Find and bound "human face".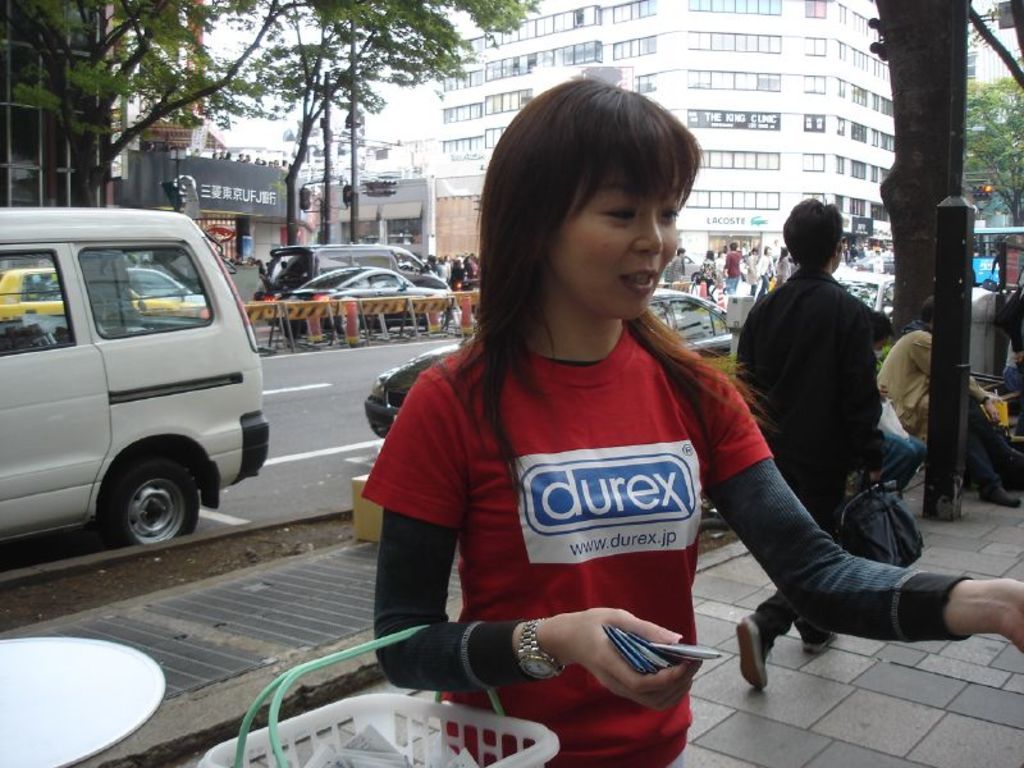
Bound: 550, 143, 678, 321.
